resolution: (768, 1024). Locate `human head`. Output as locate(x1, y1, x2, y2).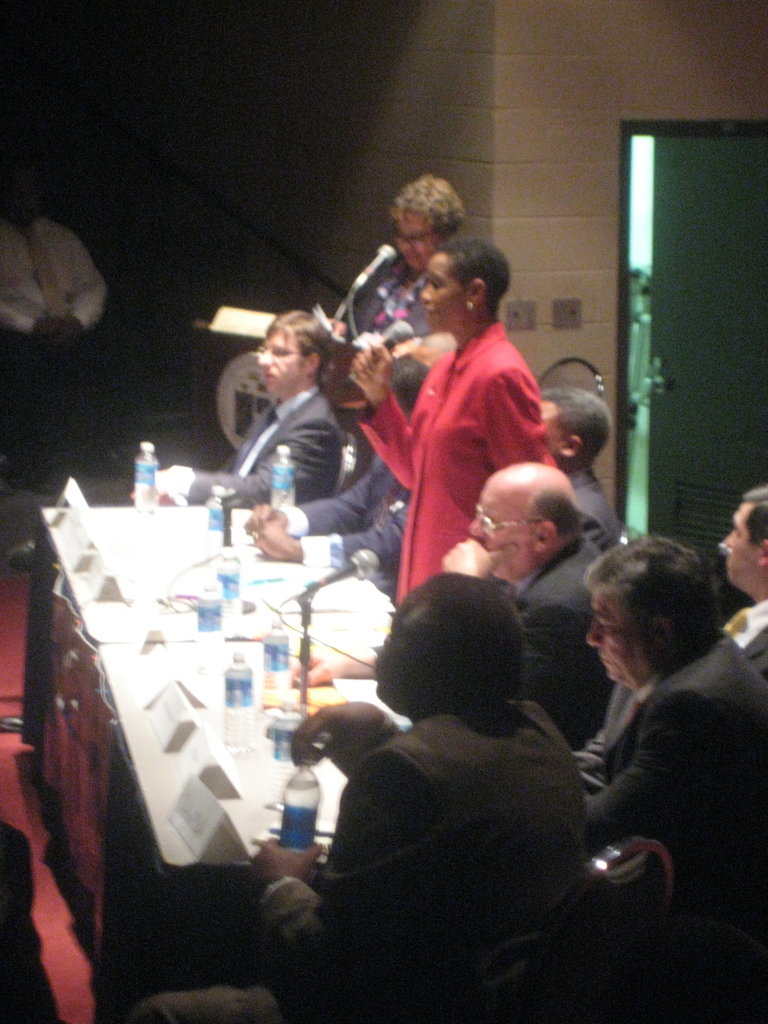
locate(388, 350, 432, 419).
